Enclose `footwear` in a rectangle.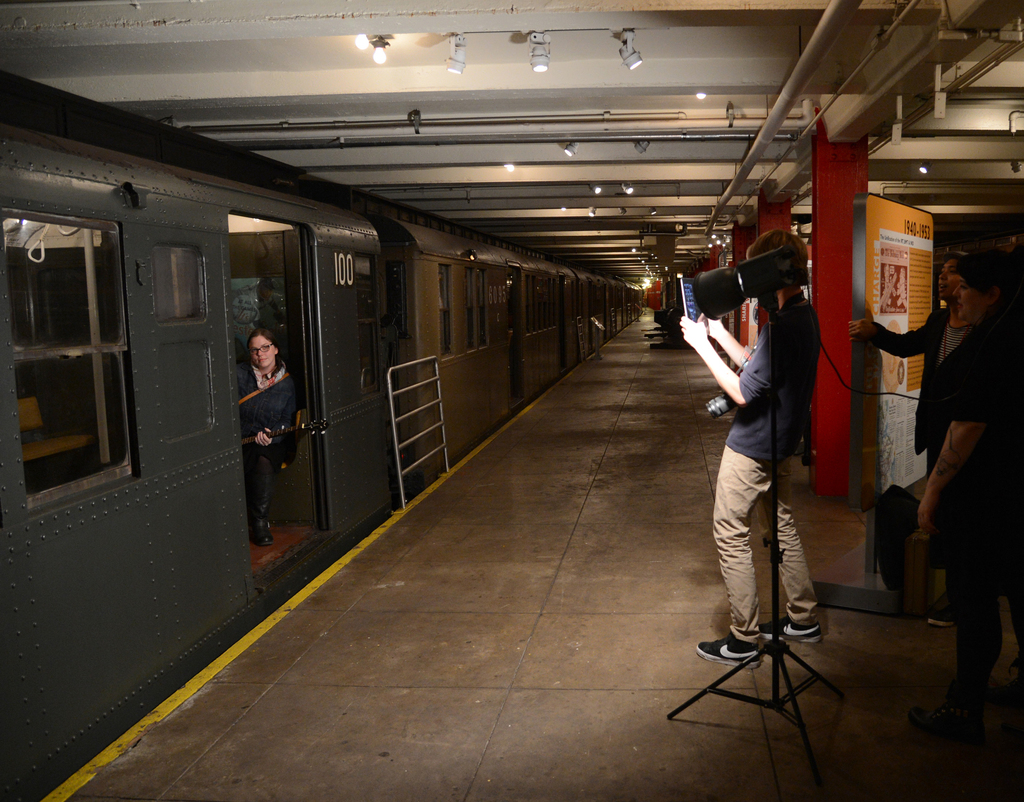
<bbox>698, 634, 771, 667</bbox>.
